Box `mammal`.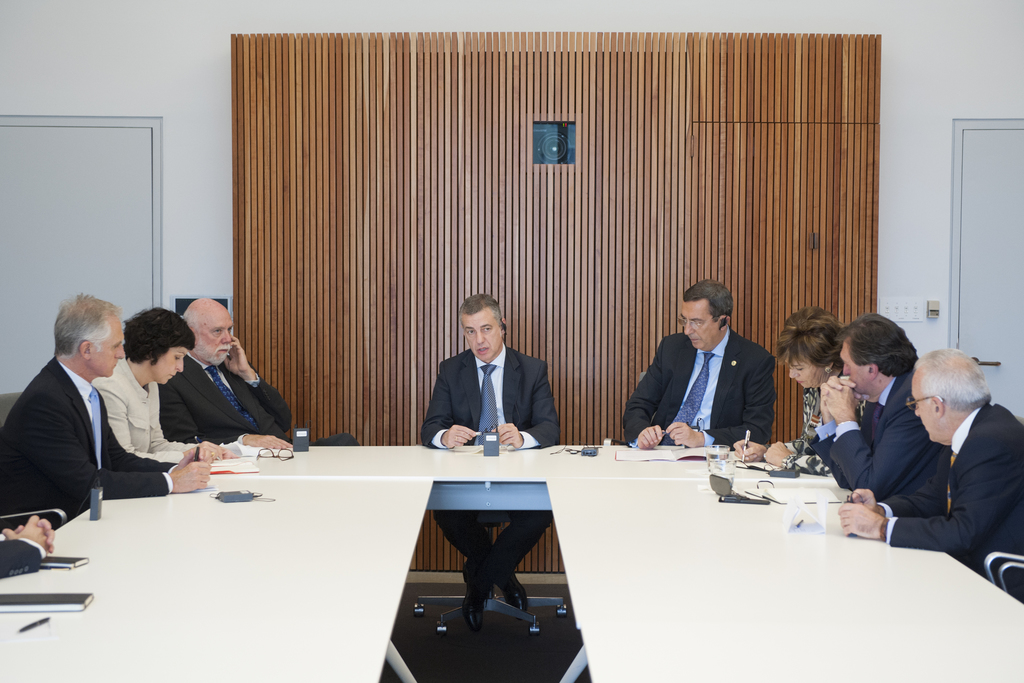
bbox=[0, 291, 211, 534].
